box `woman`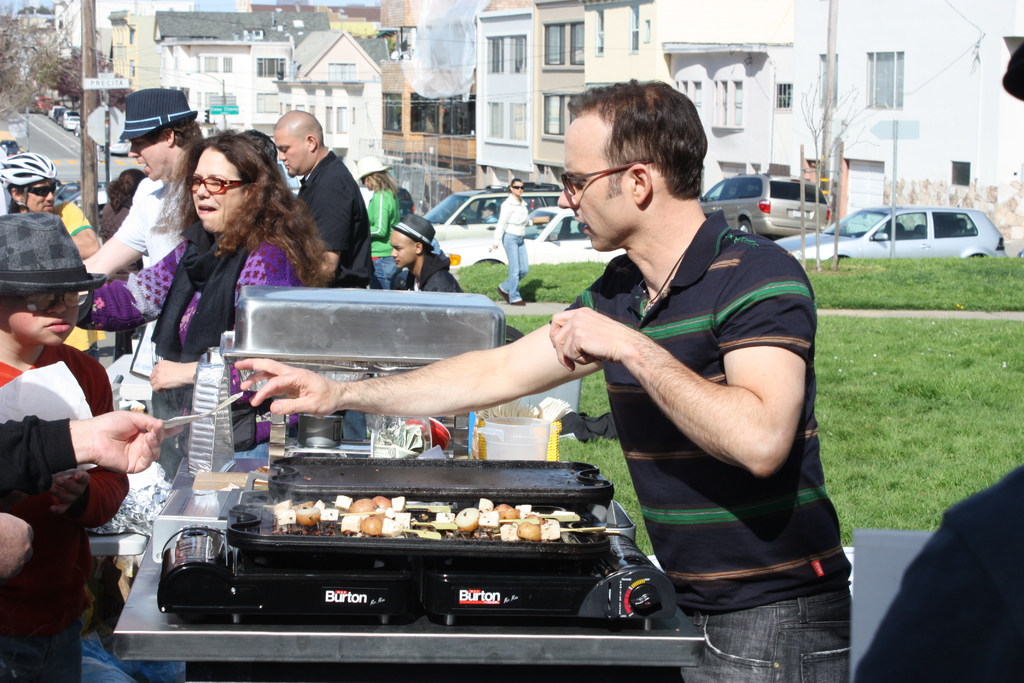
355:152:397:290
